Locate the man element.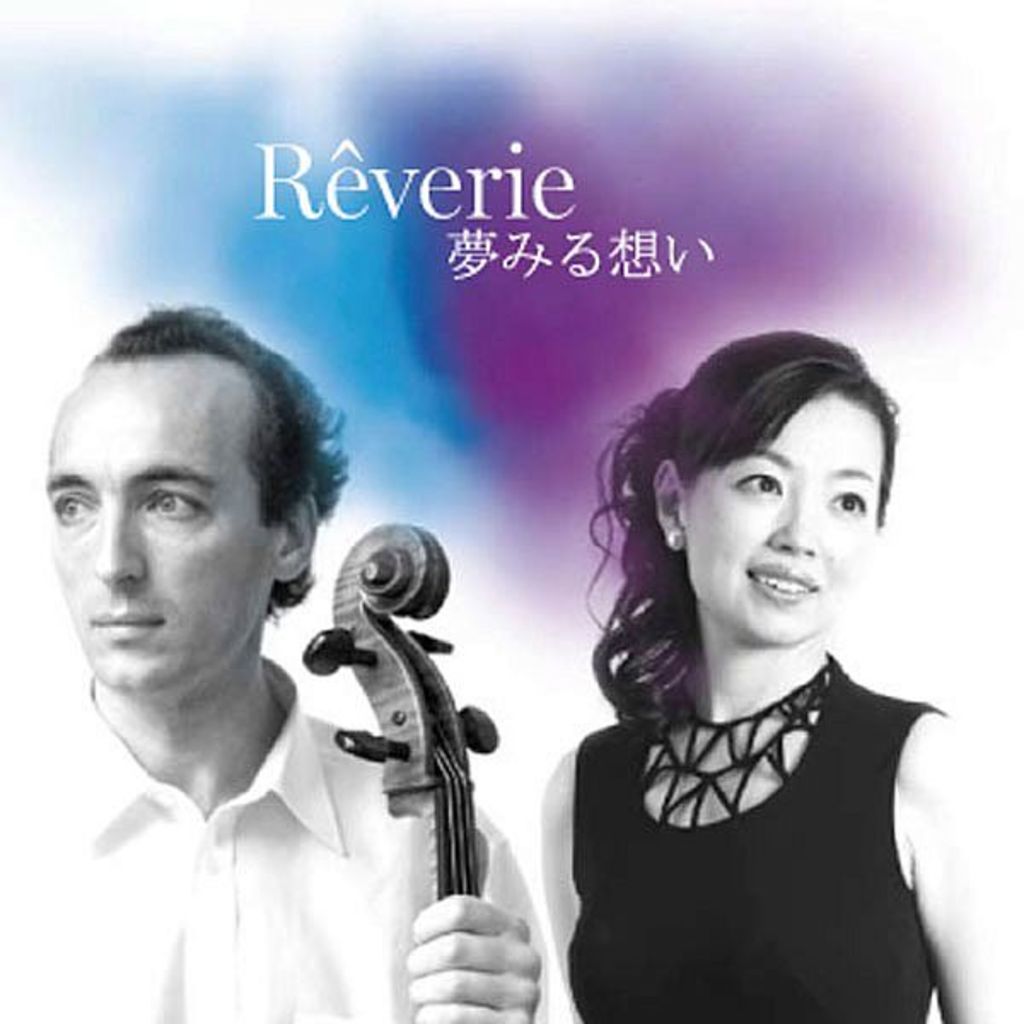
Element bbox: BBox(0, 316, 476, 1005).
